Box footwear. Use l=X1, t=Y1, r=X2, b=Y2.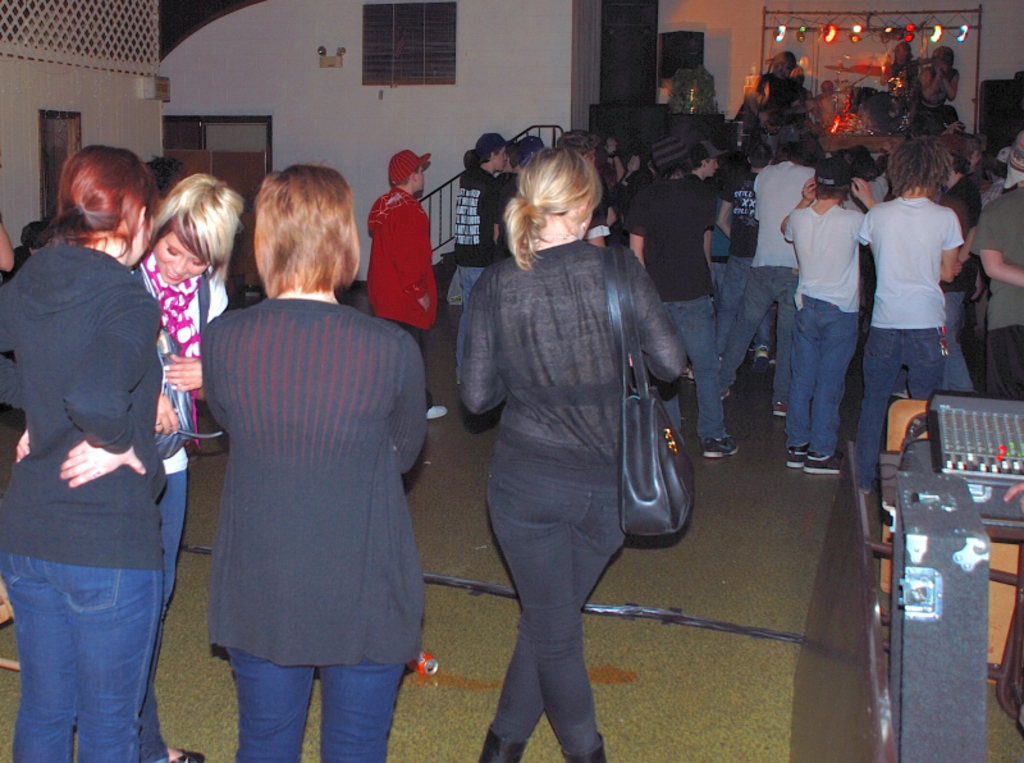
l=753, t=346, r=769, b=376.
